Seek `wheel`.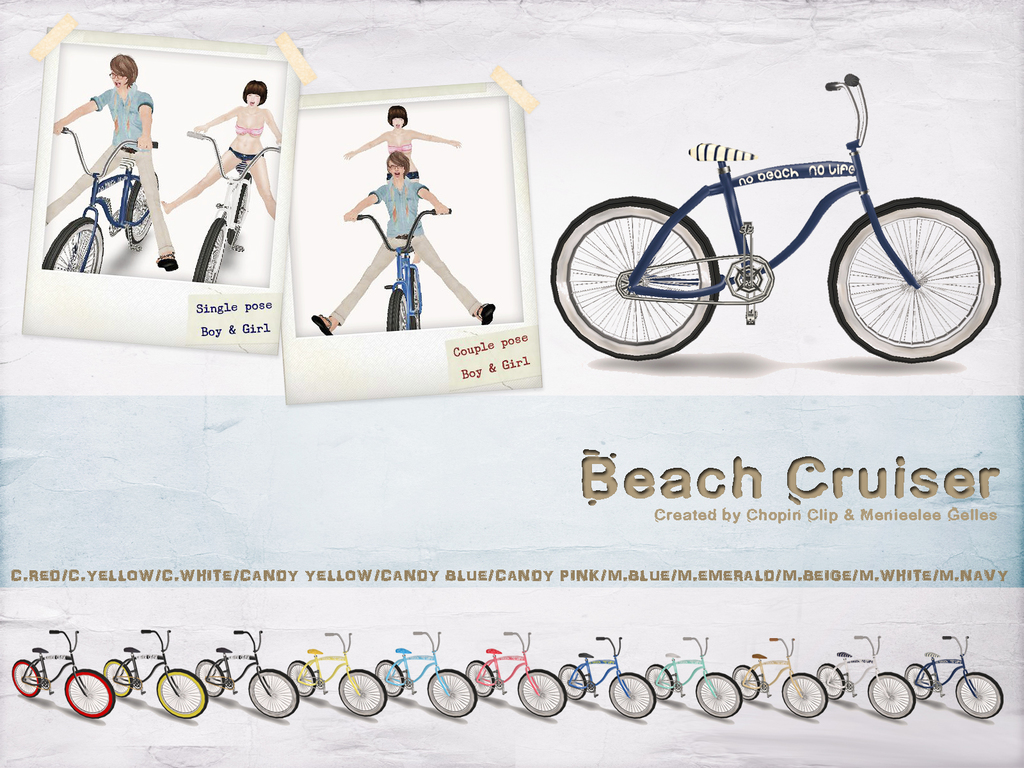
bbox=(692, 669, 742, 718).
